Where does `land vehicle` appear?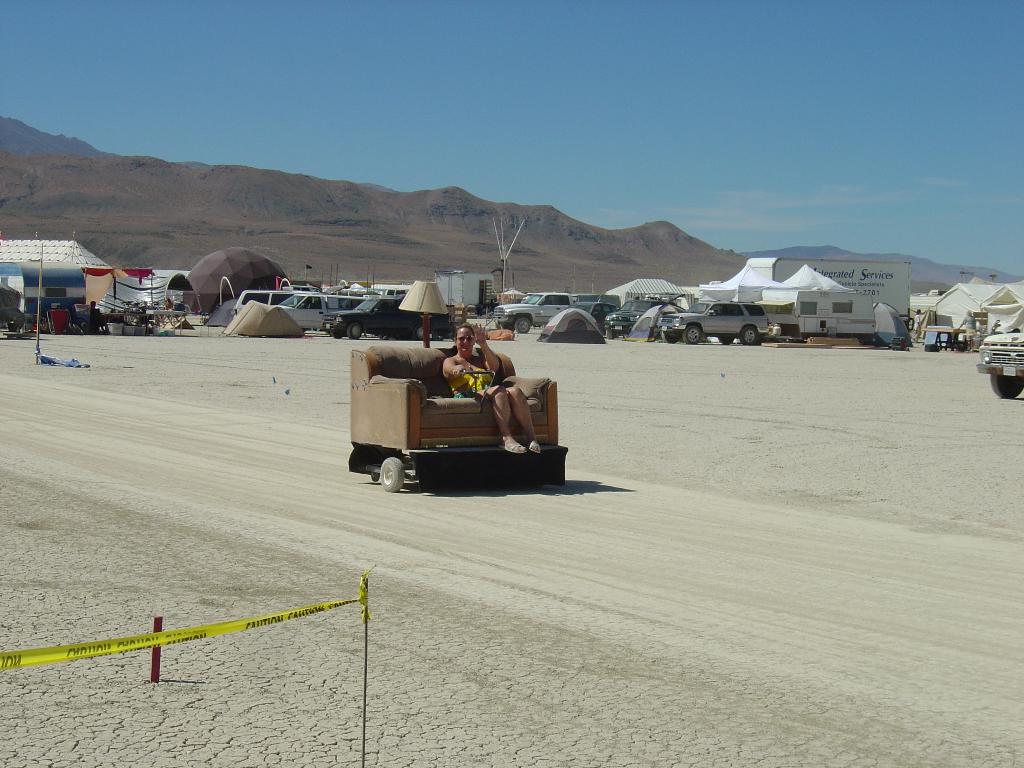
Appears at <bbox>657, 300, 774, 337</bbox>.
